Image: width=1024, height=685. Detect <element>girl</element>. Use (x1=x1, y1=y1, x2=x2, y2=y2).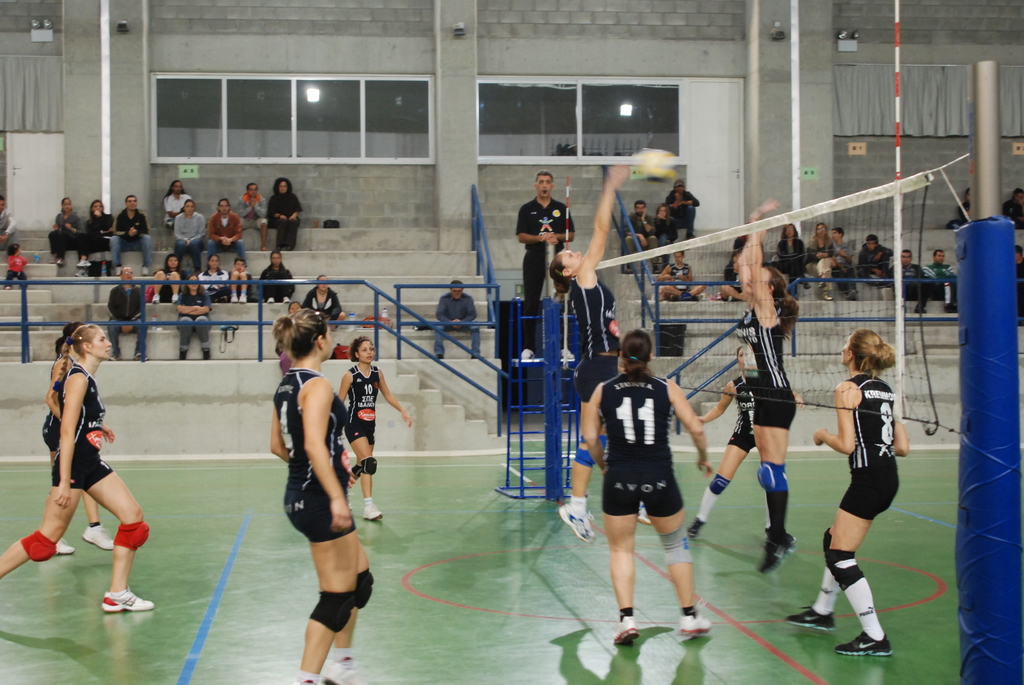
(x1=582, y1=329, x2=713, y2=642).
